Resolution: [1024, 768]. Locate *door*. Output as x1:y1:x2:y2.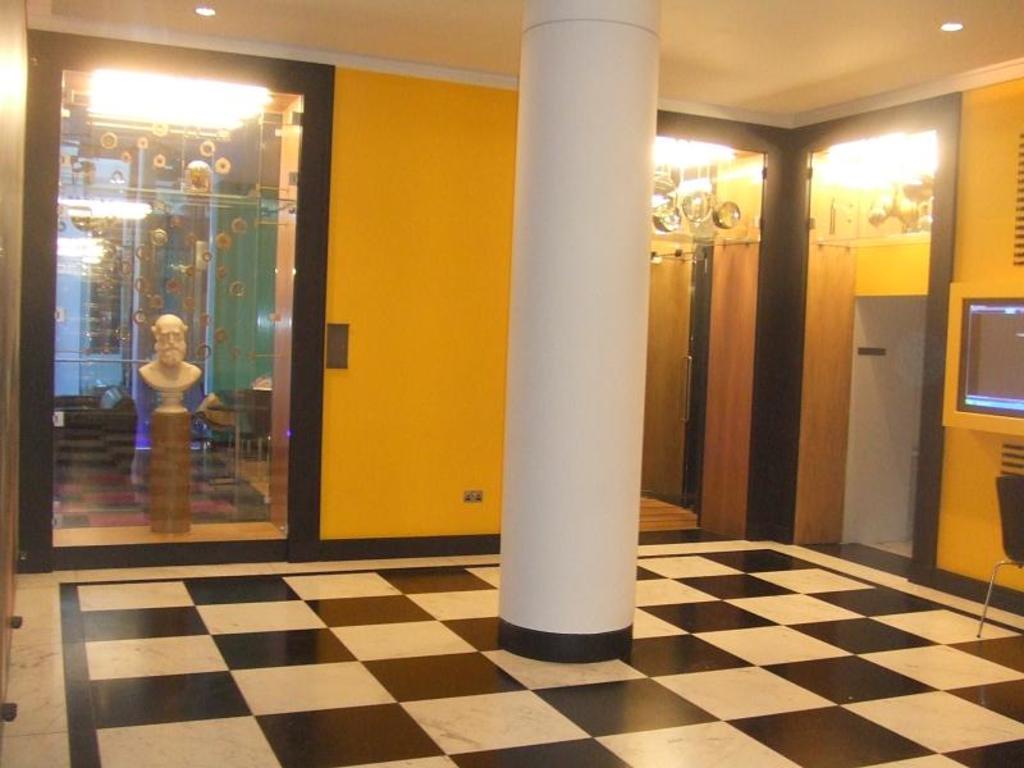
616:146:727:535.
